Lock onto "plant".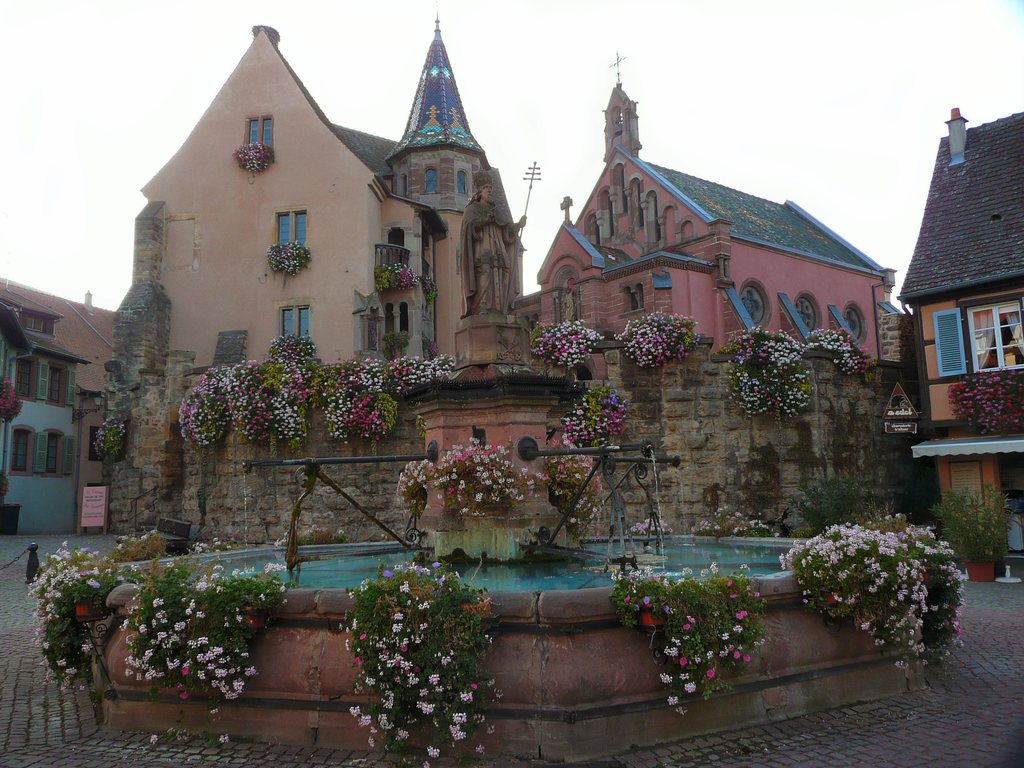
Locked: <box>792,496,837,538</box>.
